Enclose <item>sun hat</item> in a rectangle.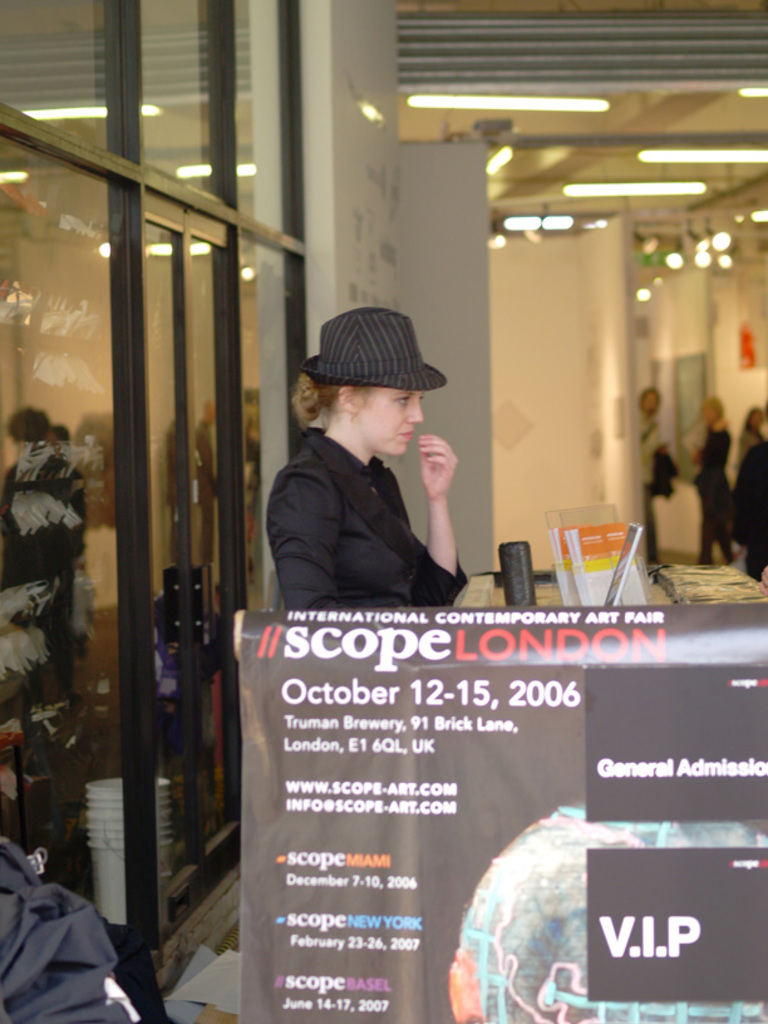
<bbox>299, 306, 448, 405</bbox>.
